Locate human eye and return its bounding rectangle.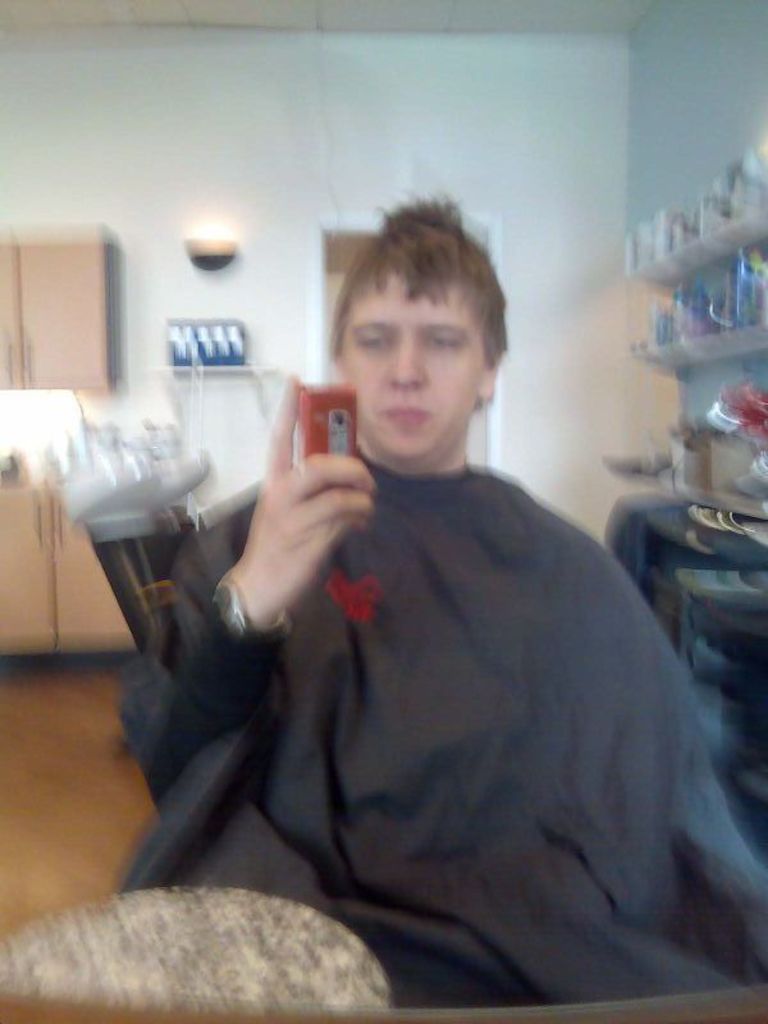
bbox=(421, 325, 465, 352).
